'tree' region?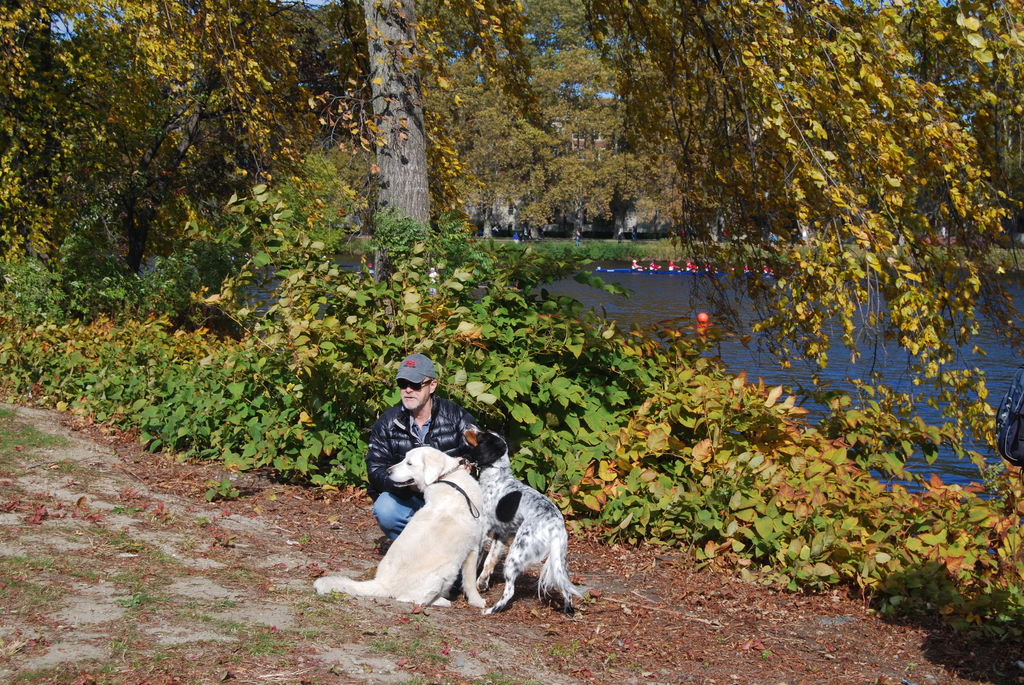
[645, 28, 862, 258]
